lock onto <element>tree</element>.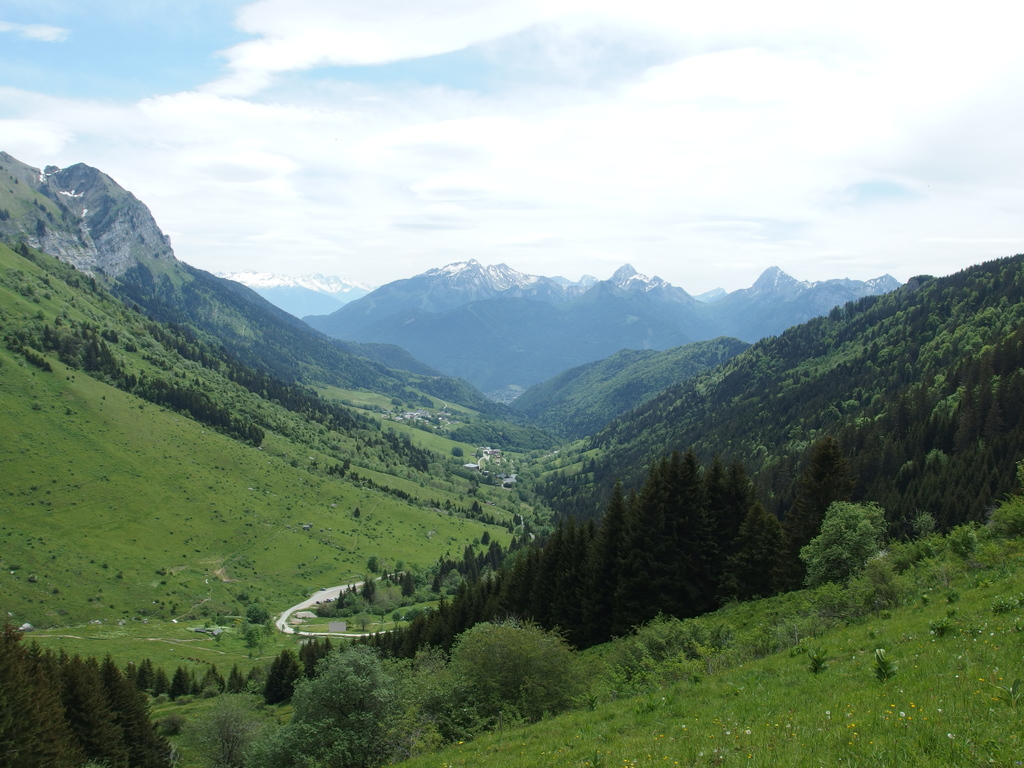
Locked: 28:650:142:767.
